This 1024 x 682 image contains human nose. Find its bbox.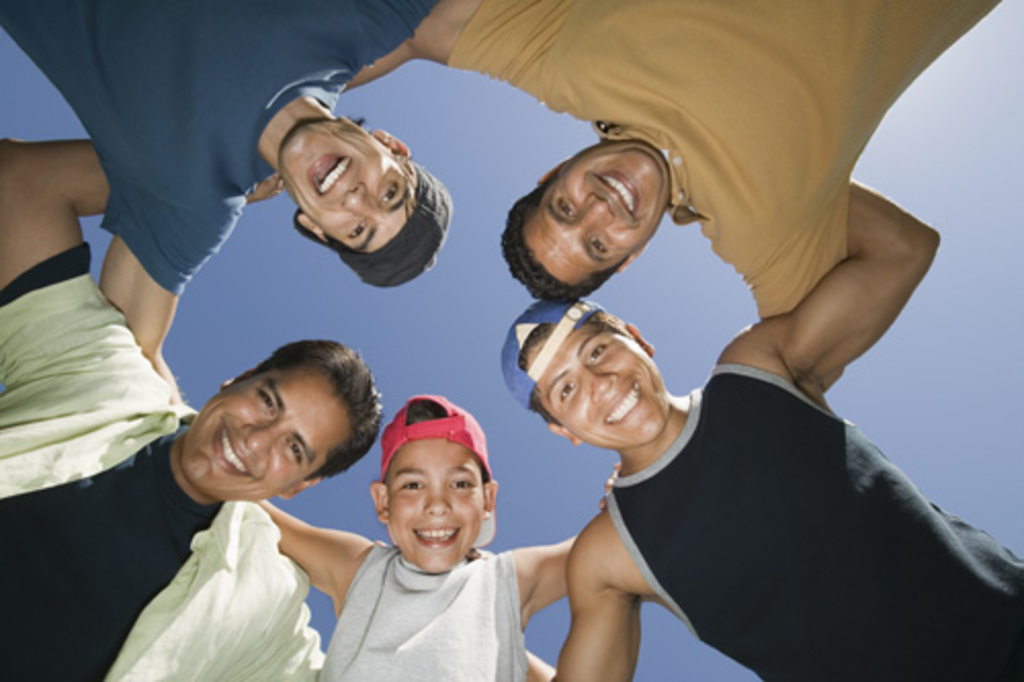
(578, 365, 616, 403).
